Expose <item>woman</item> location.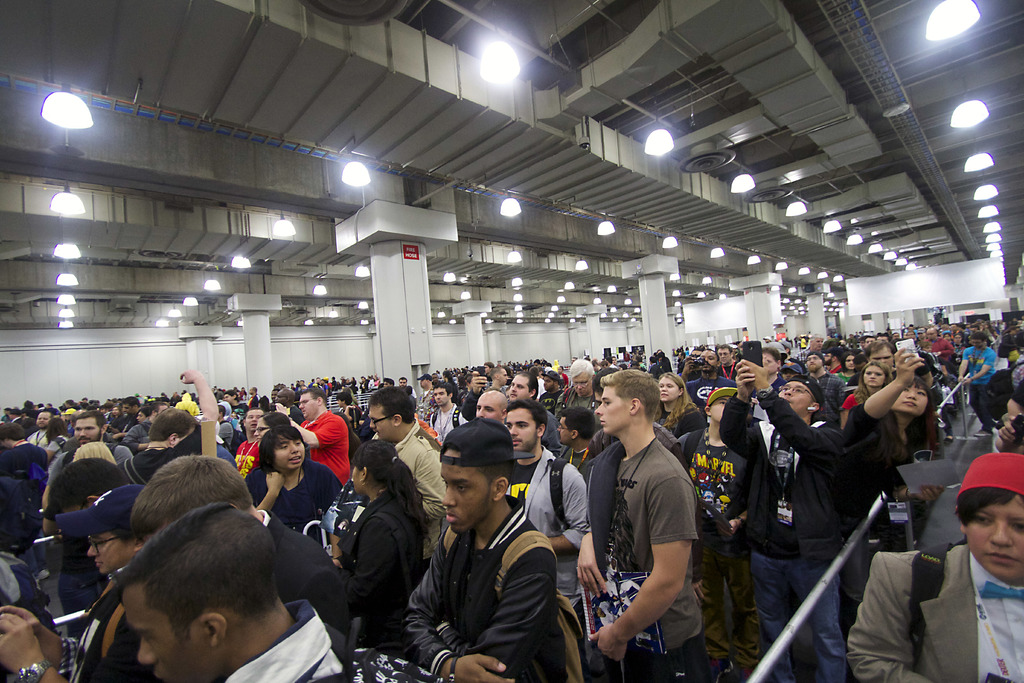
Exposed at [x1=836, y1=358, x2=890, y2=432].
